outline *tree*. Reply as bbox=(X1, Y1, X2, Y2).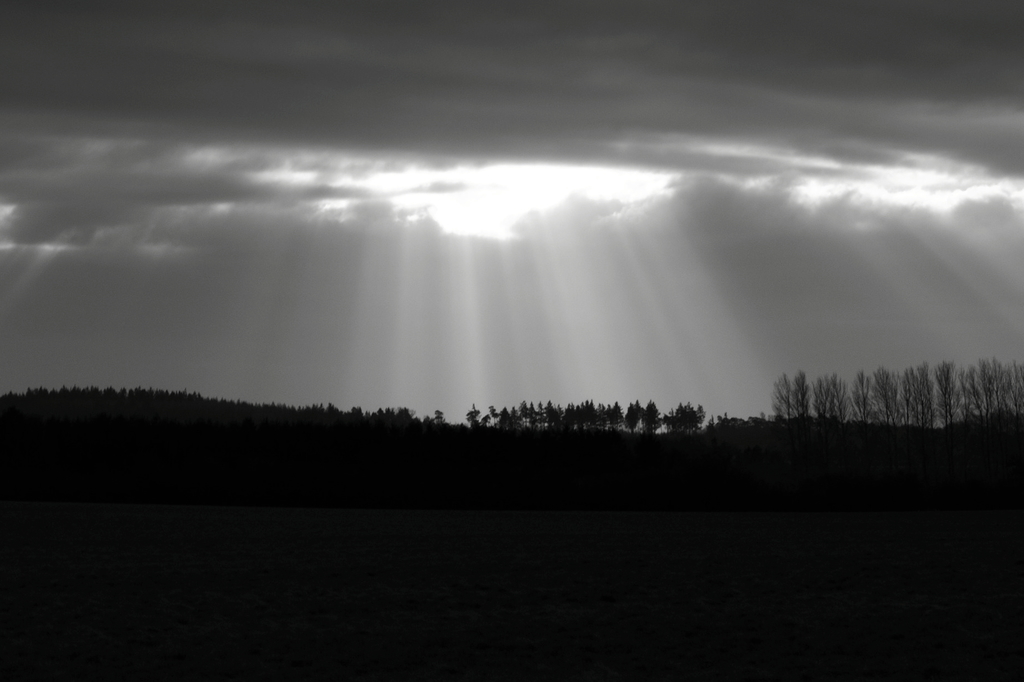
bbox=(772, 376, 799, 416).
